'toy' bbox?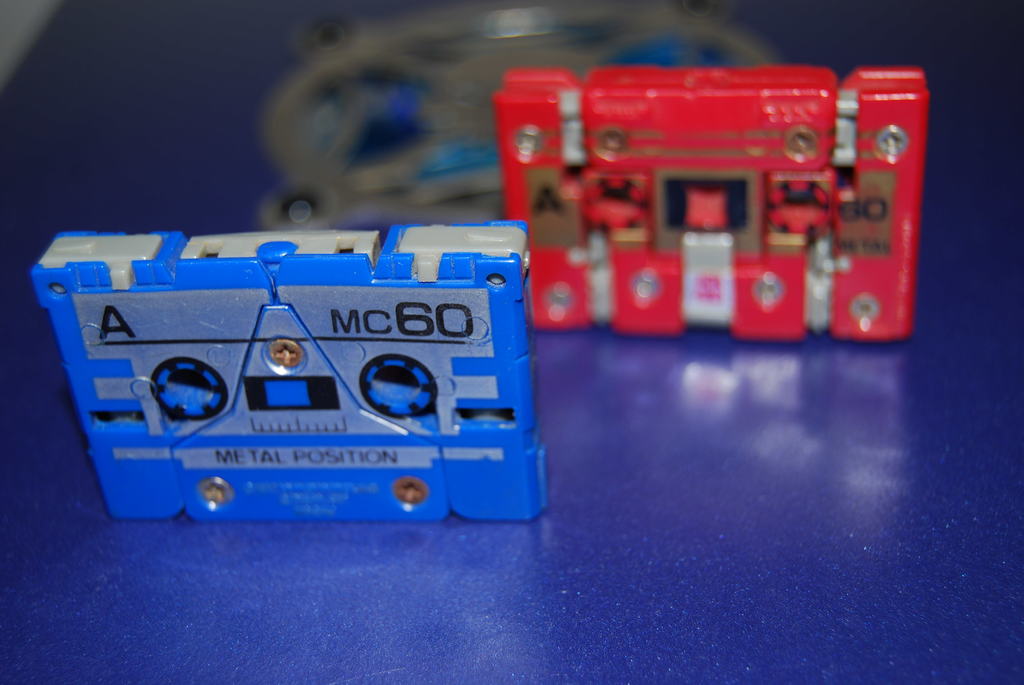
region(481, 58, 922, 331)
